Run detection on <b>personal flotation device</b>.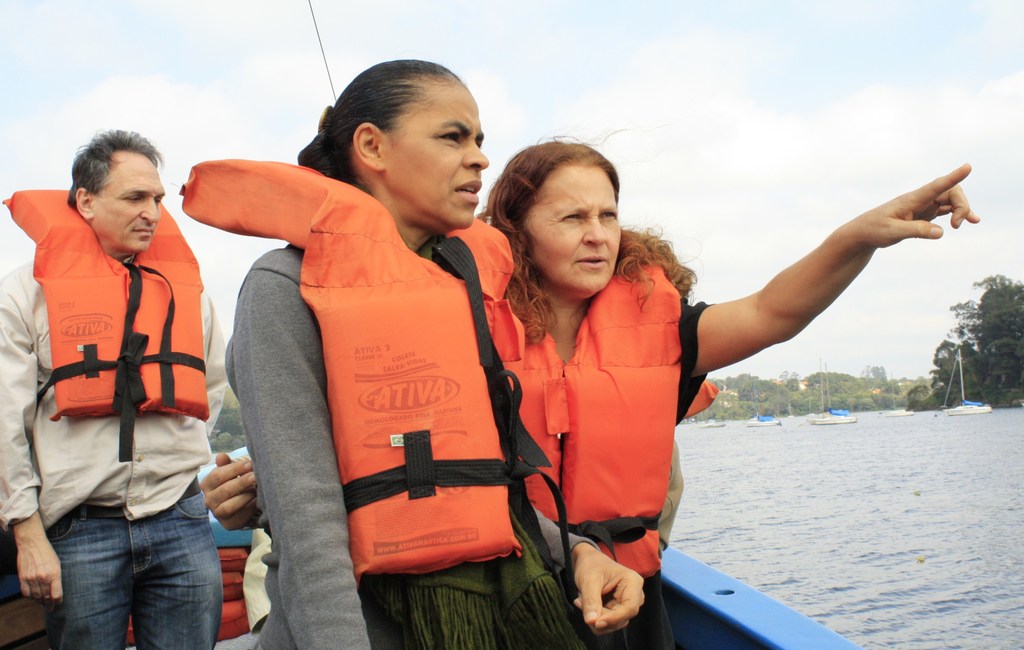
Result: box=[504, 253, 720, 589].
